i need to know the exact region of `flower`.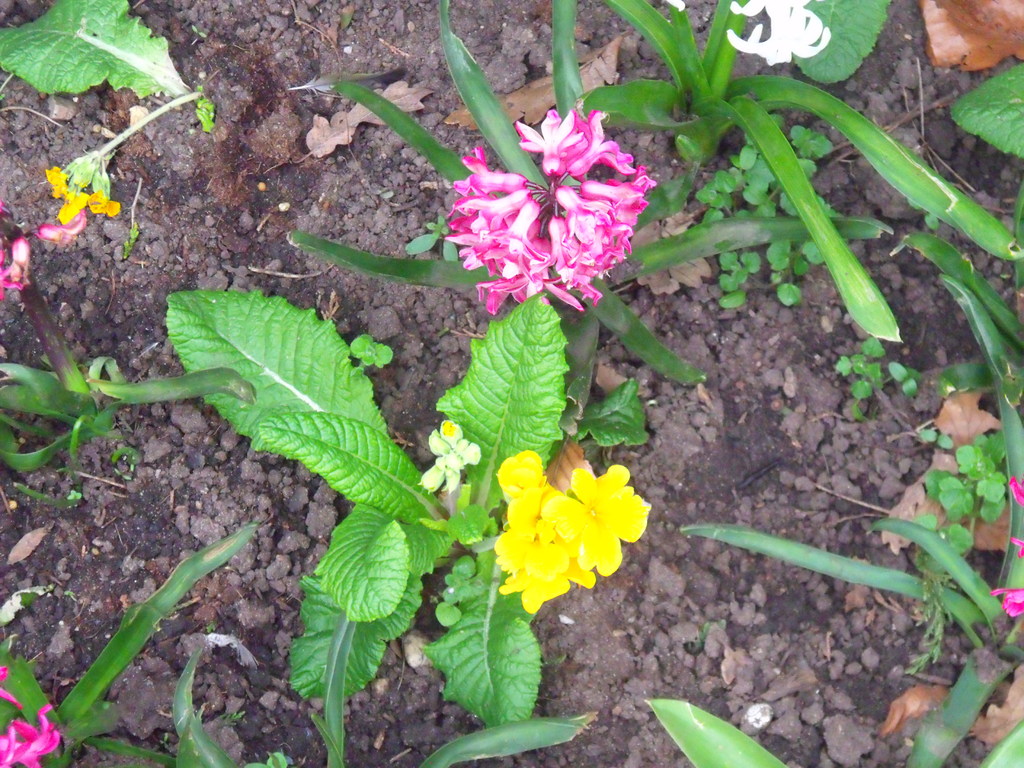
Region: <bbox>1010, 534, 1023, 569</bbox>.
